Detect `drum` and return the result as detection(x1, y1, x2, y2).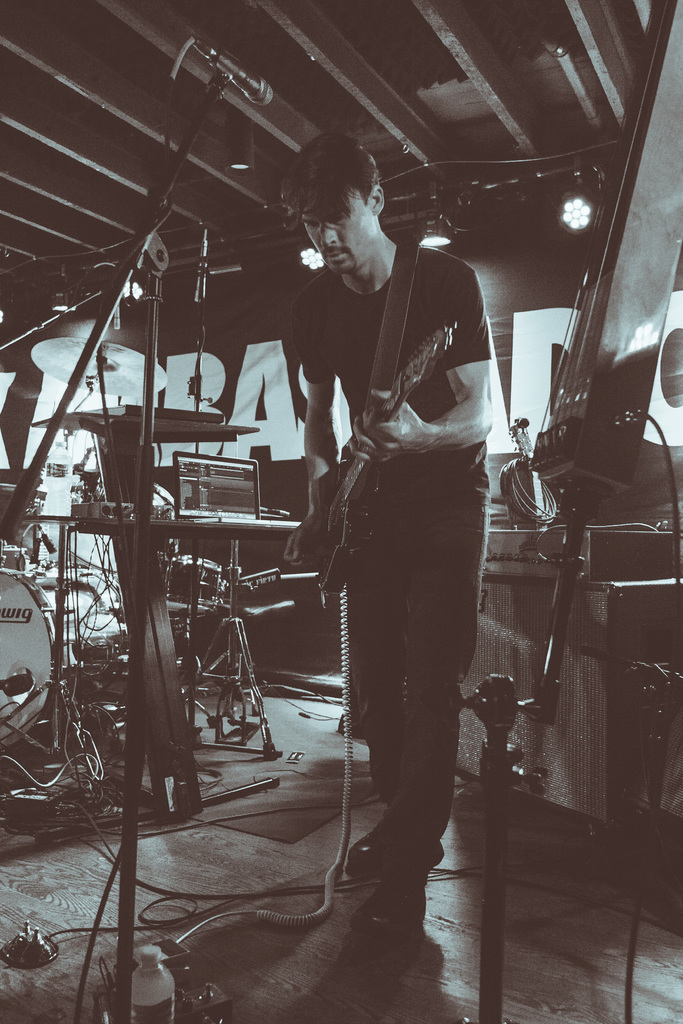
detection(163, 552, 225, 613).
